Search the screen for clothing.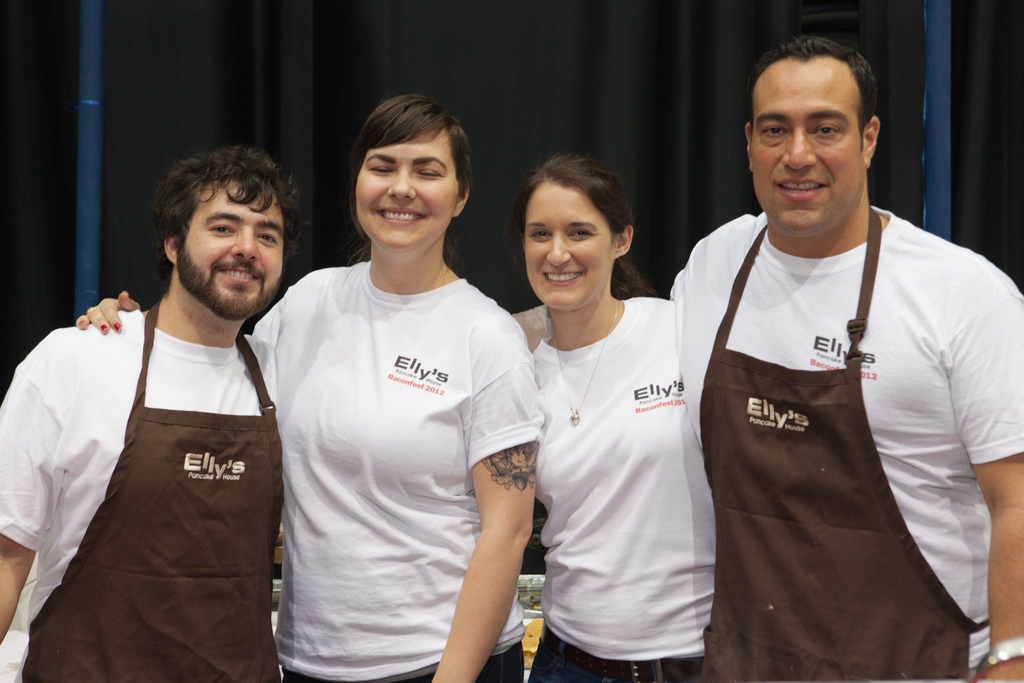
Found at 0/293/290/682.
